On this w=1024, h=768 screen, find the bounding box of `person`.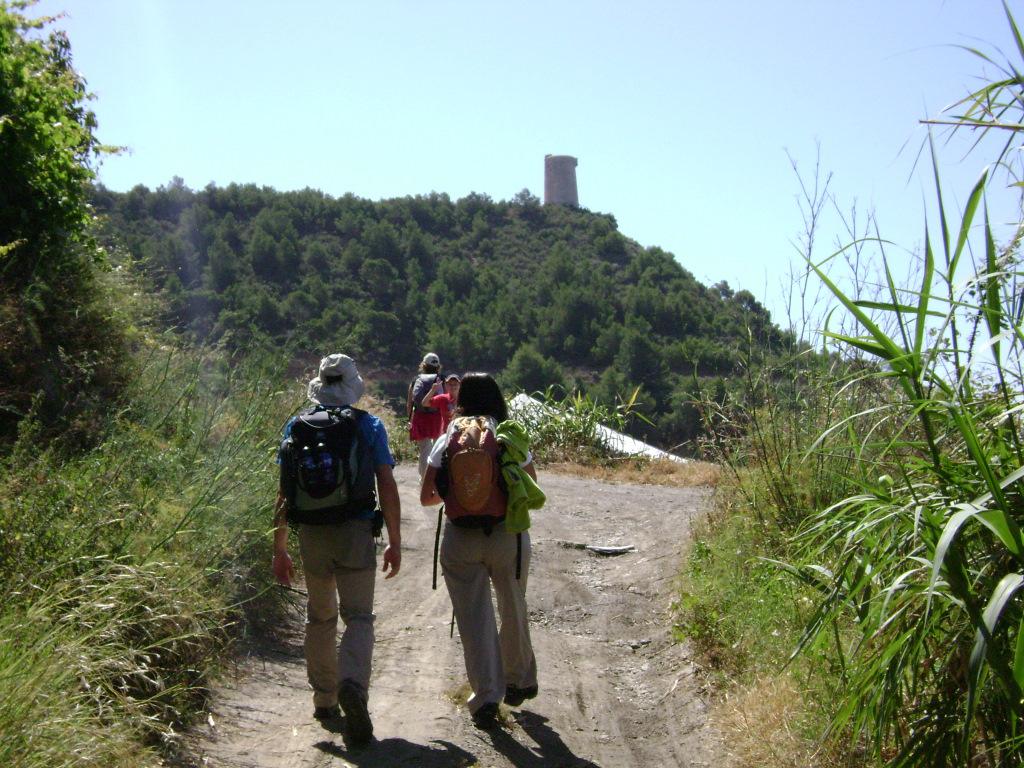
Bounding box: pyautogui.locateOnScreen(419, 370, 470, 439).
